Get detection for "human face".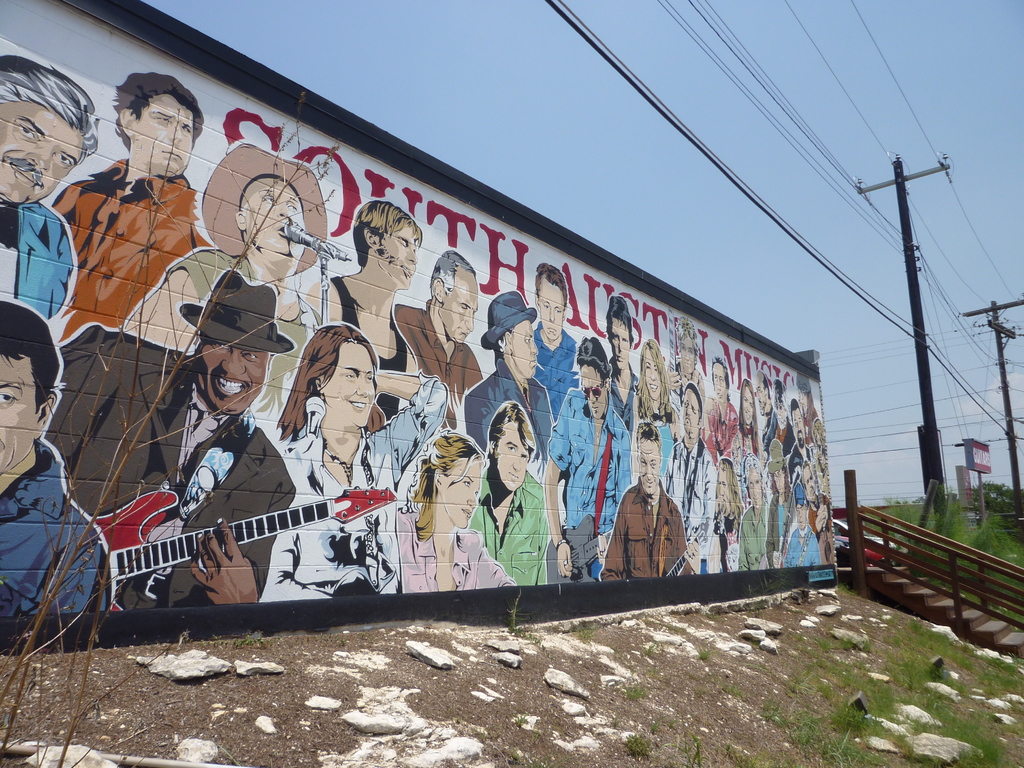
Detection: BBox(509, 319, 540, 377).
